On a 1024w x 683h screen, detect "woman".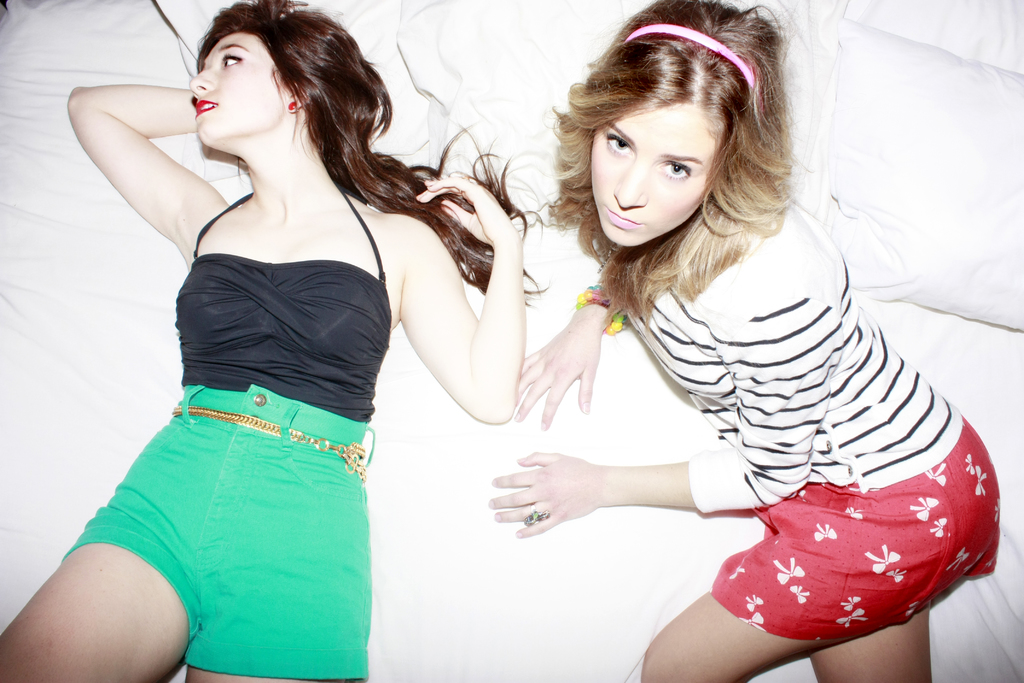
pyautogui.locateOnScreen(481, 0, 1002, 682).
